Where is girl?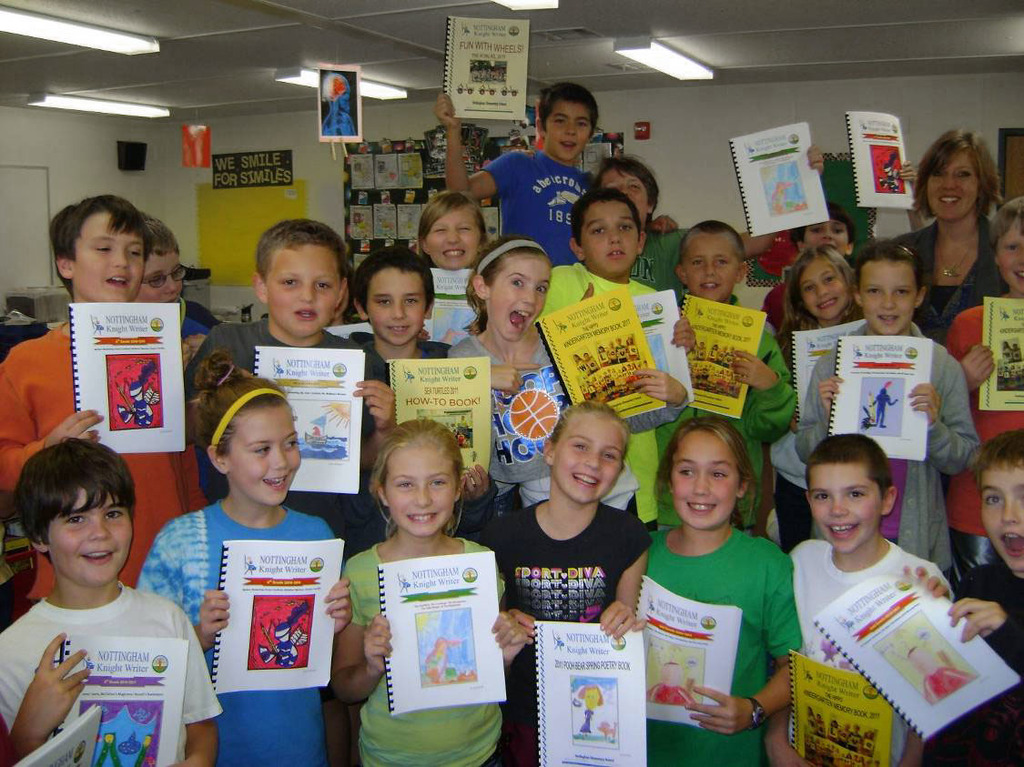
bbox=[649, 413, 802, 766].
